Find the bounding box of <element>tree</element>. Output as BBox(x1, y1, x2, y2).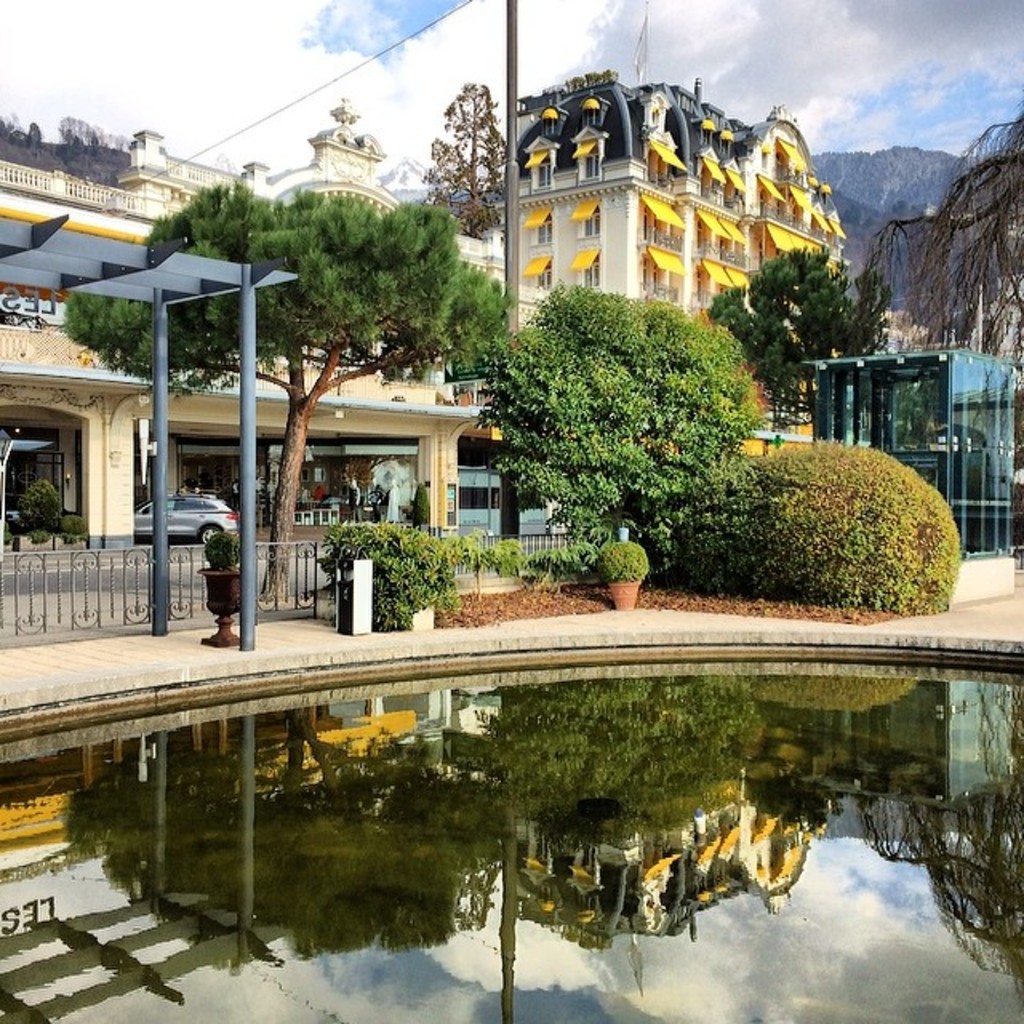
BBox(466, 262, 835, 533).
